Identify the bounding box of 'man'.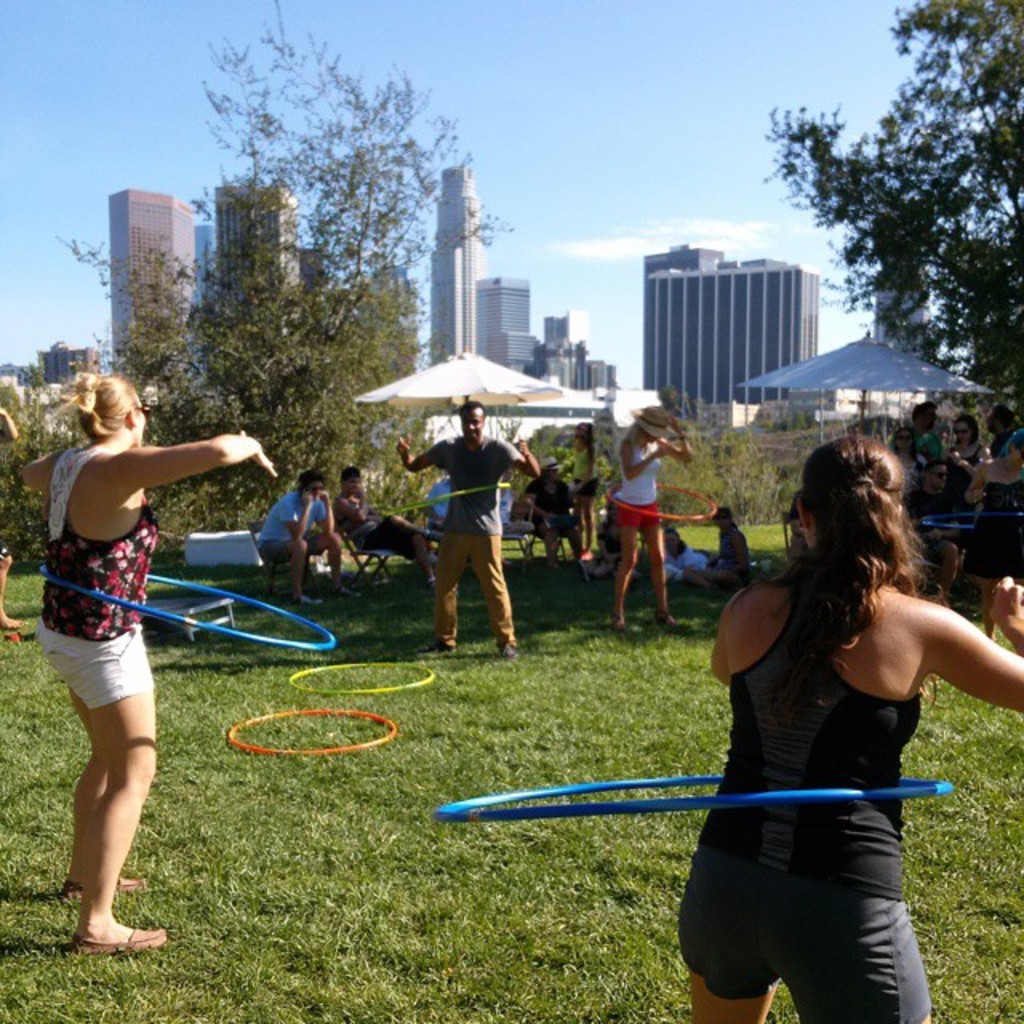
(338, 462, 427, 558).
